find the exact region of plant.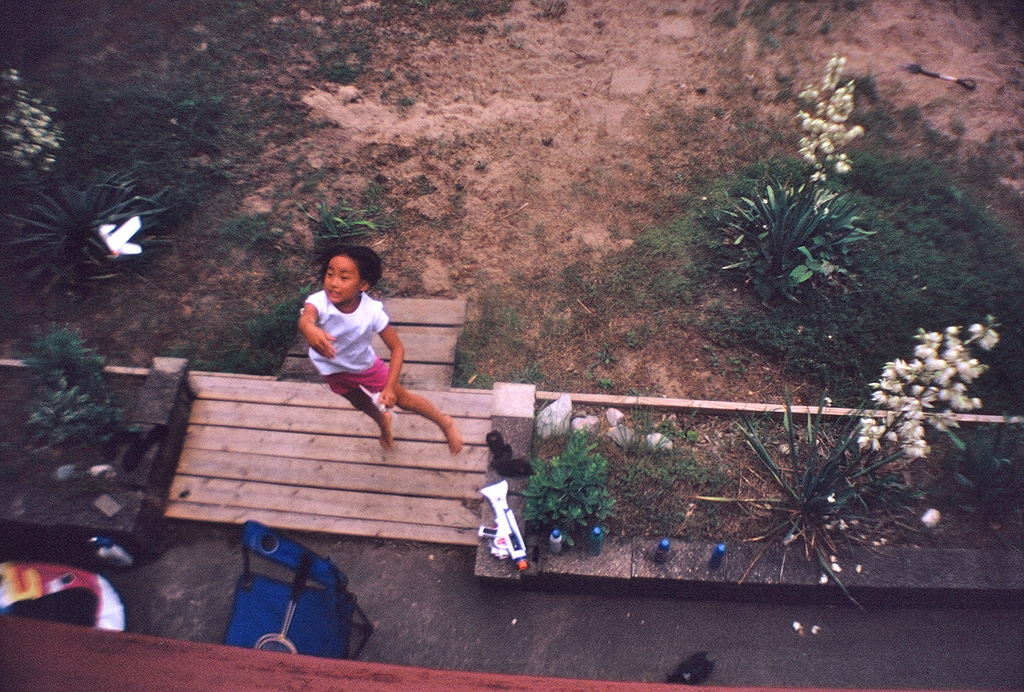
Exact region: {"x1": 342, "y1": 33, "x2": 374, "y2": 63}.
